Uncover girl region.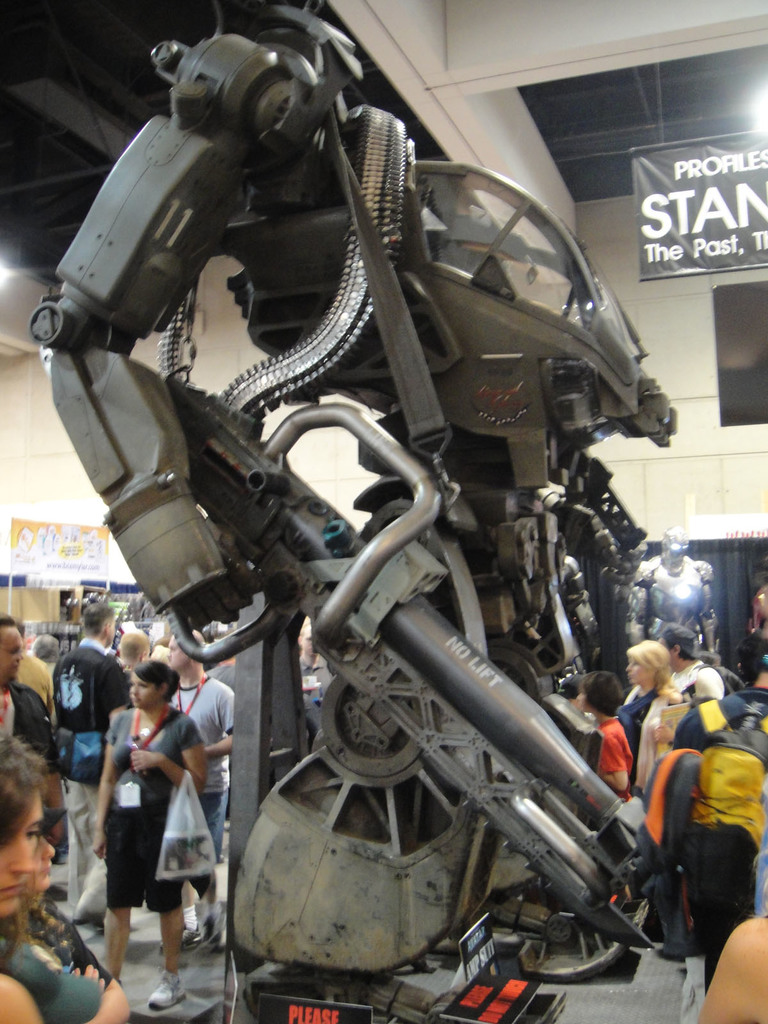
Uncovered: crop(90, 662, 211, 1009).
